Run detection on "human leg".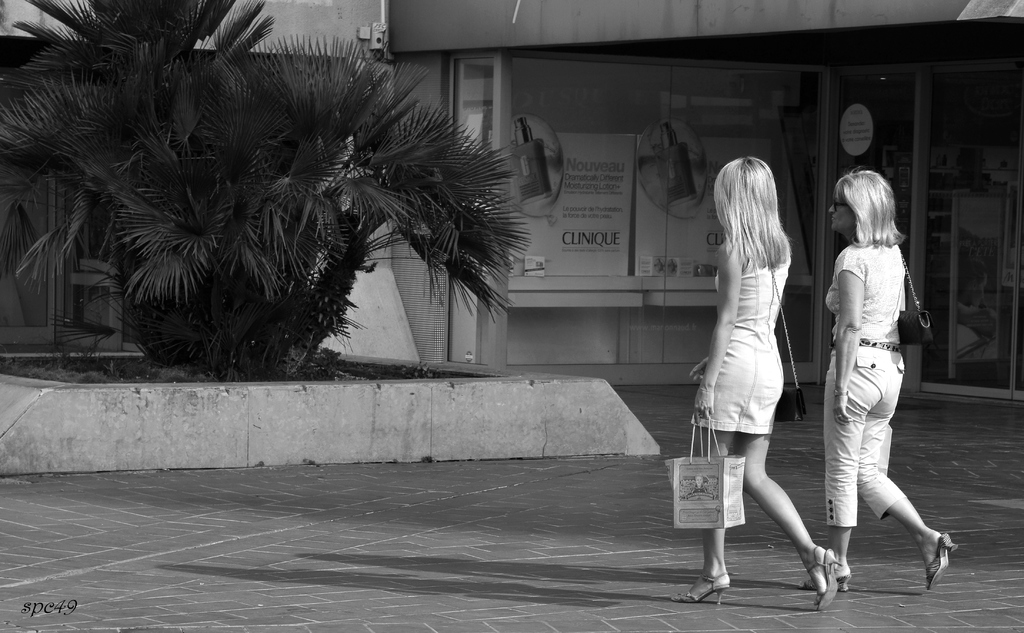
Result: (800,355,880,593).
